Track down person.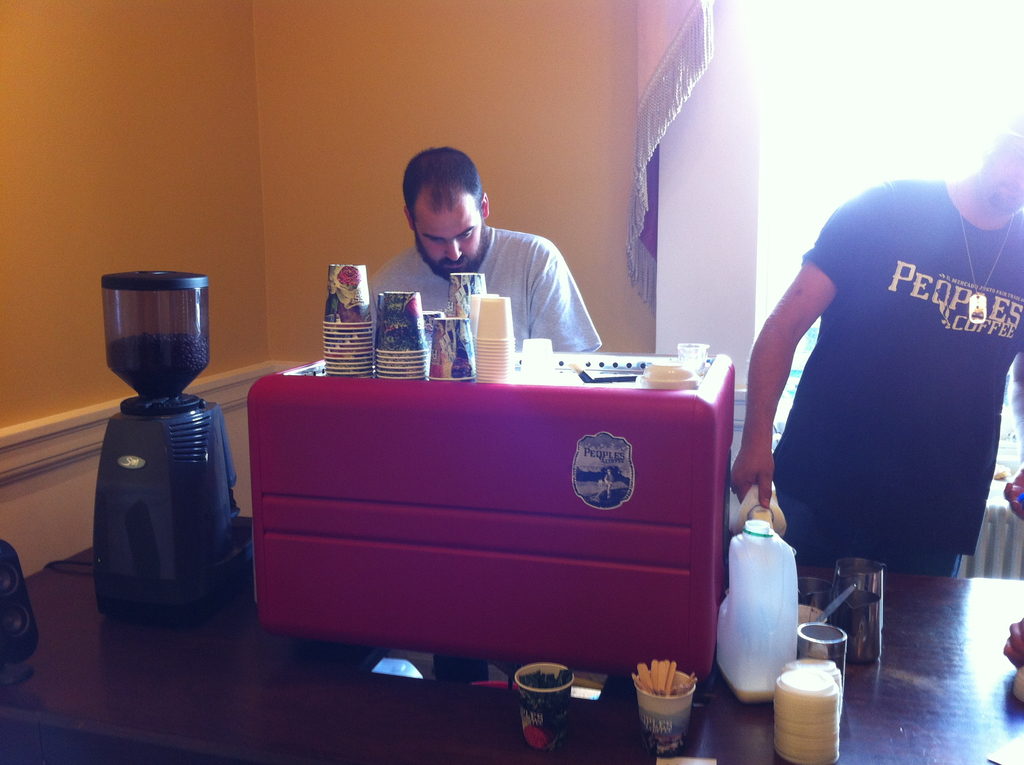
Tracked to x1=370, y1=143, x2=605, y2=362.
